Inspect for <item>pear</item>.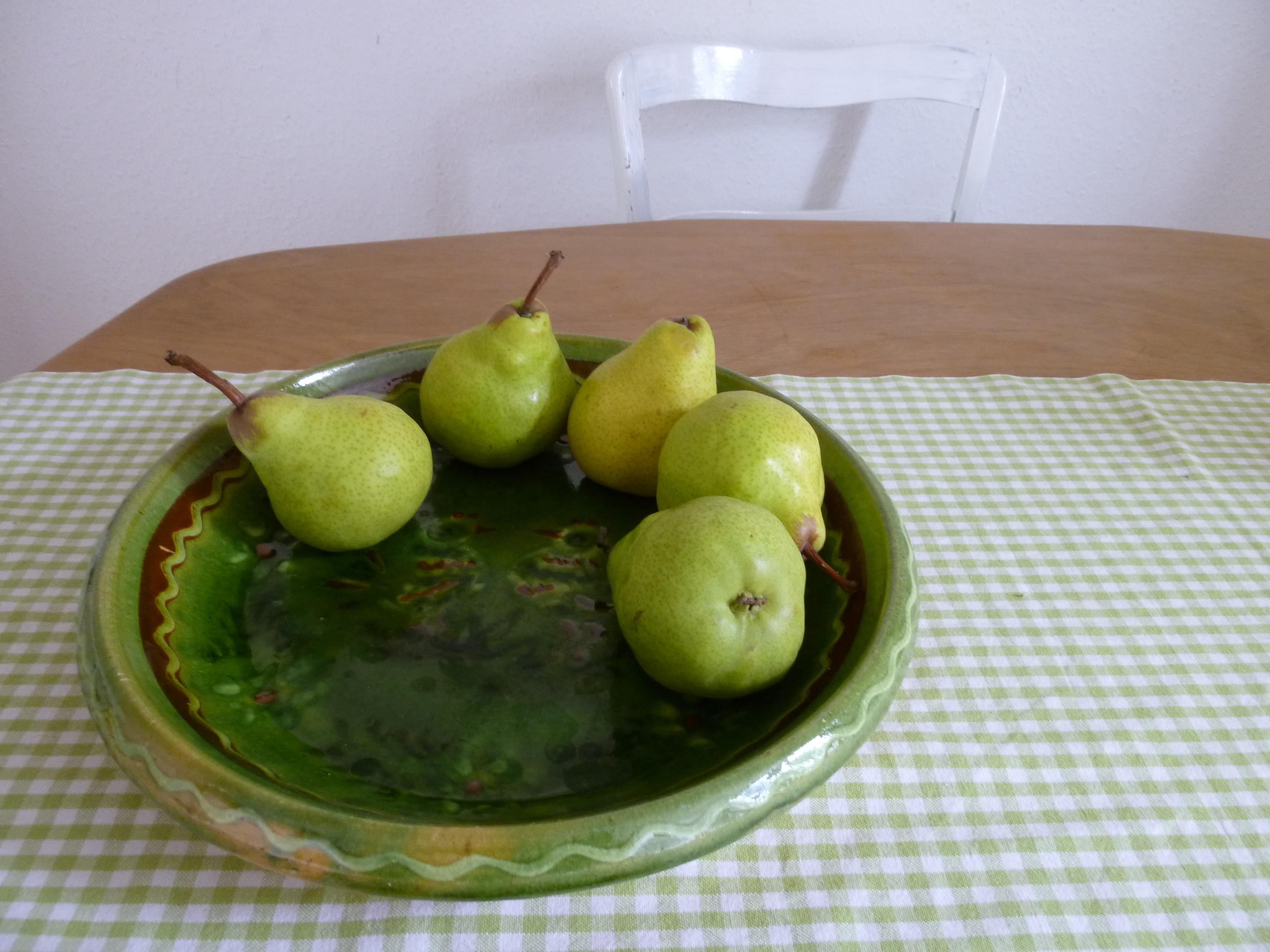
Inspection: [197,110,249,175].
